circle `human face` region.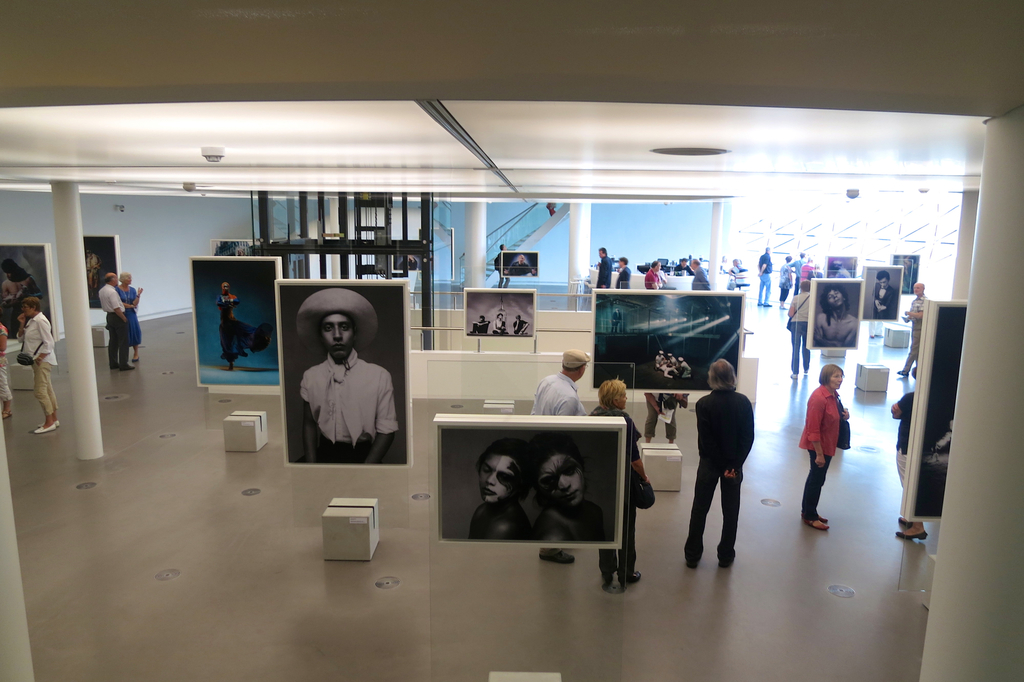
Region: x1=479 y1=454 x2=516 y2=502.
